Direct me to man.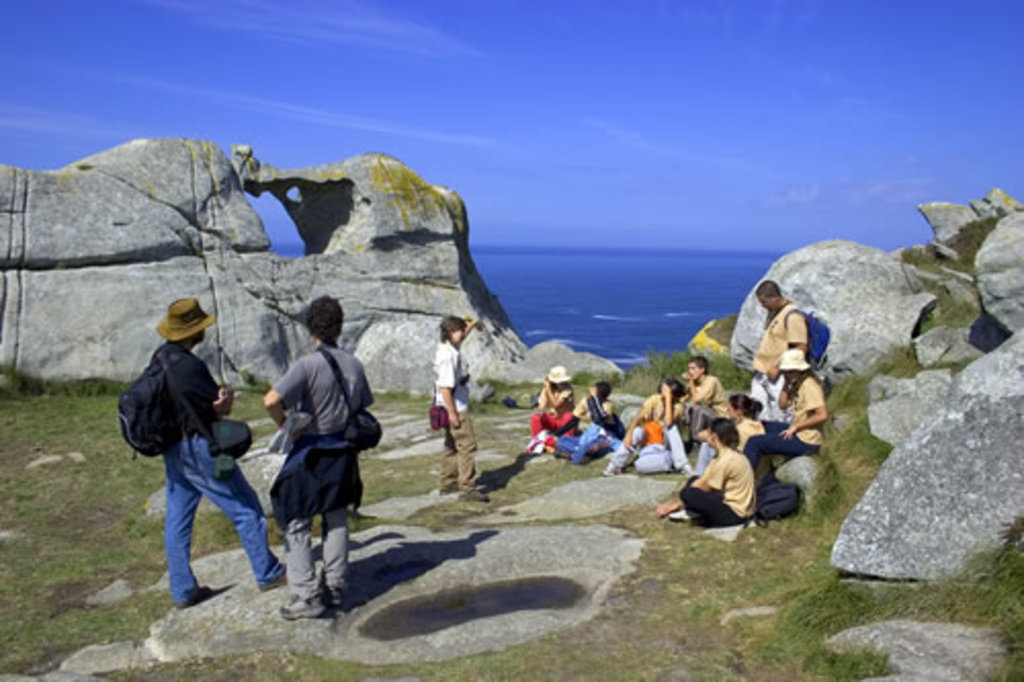
Direction: 680 358 729 455.
